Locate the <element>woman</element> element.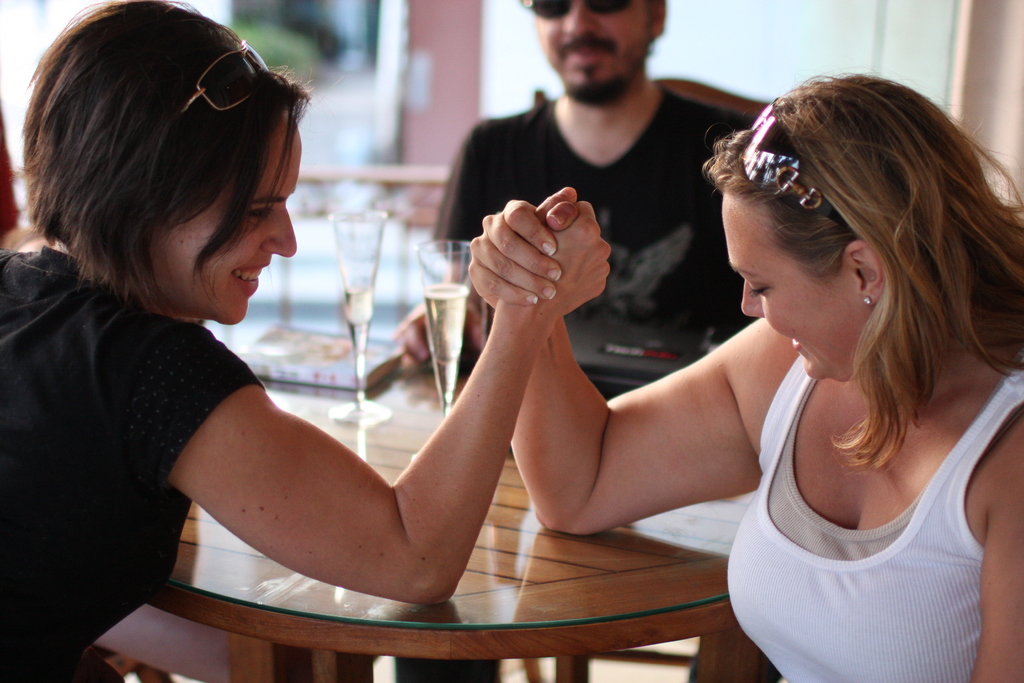
Element bbox: 0,0,575,682.
